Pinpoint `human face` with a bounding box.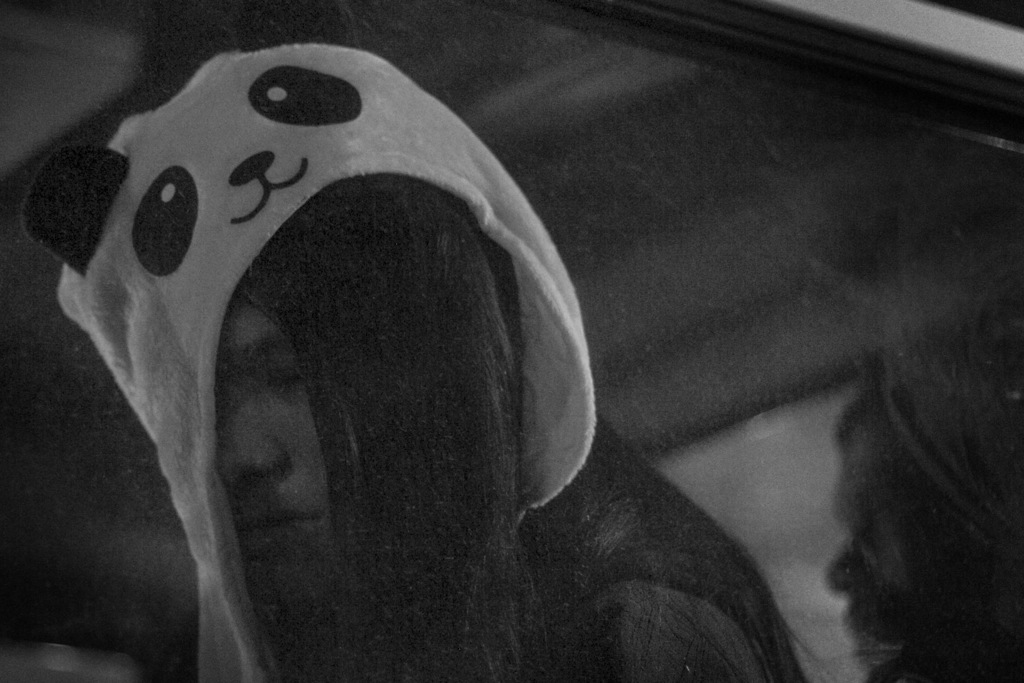
{"x1": 216, "y1": 295, "x2": 333, "y2": 600}.
